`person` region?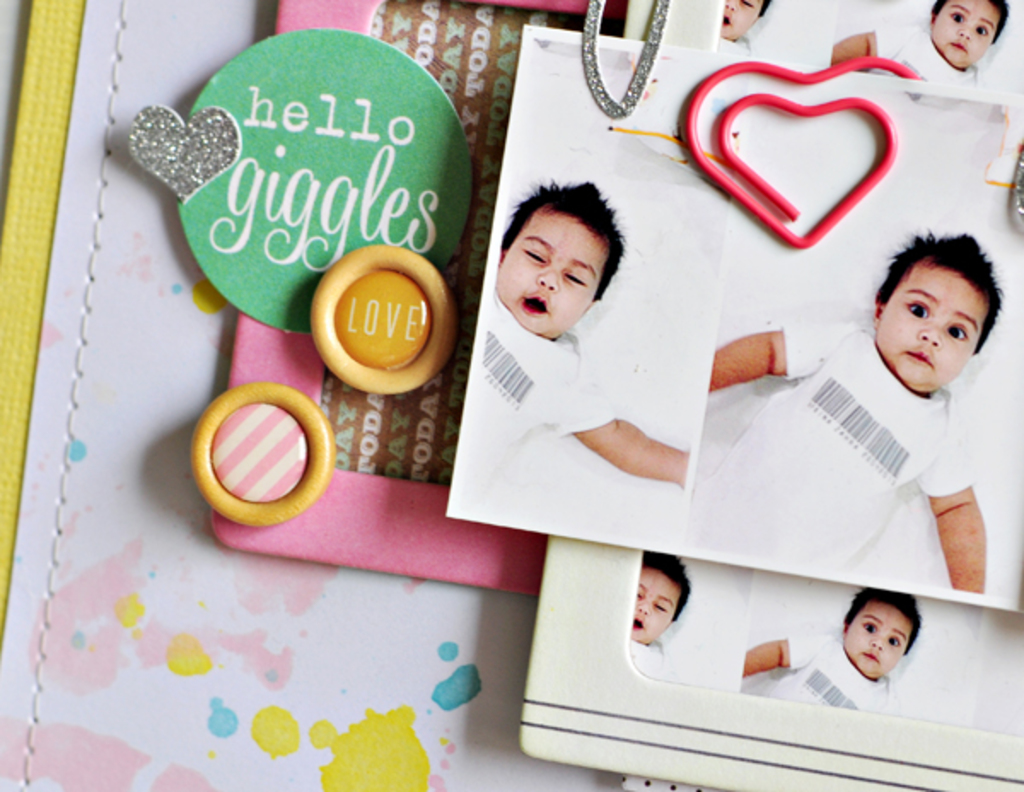
region(739, 591, 923, 722)
